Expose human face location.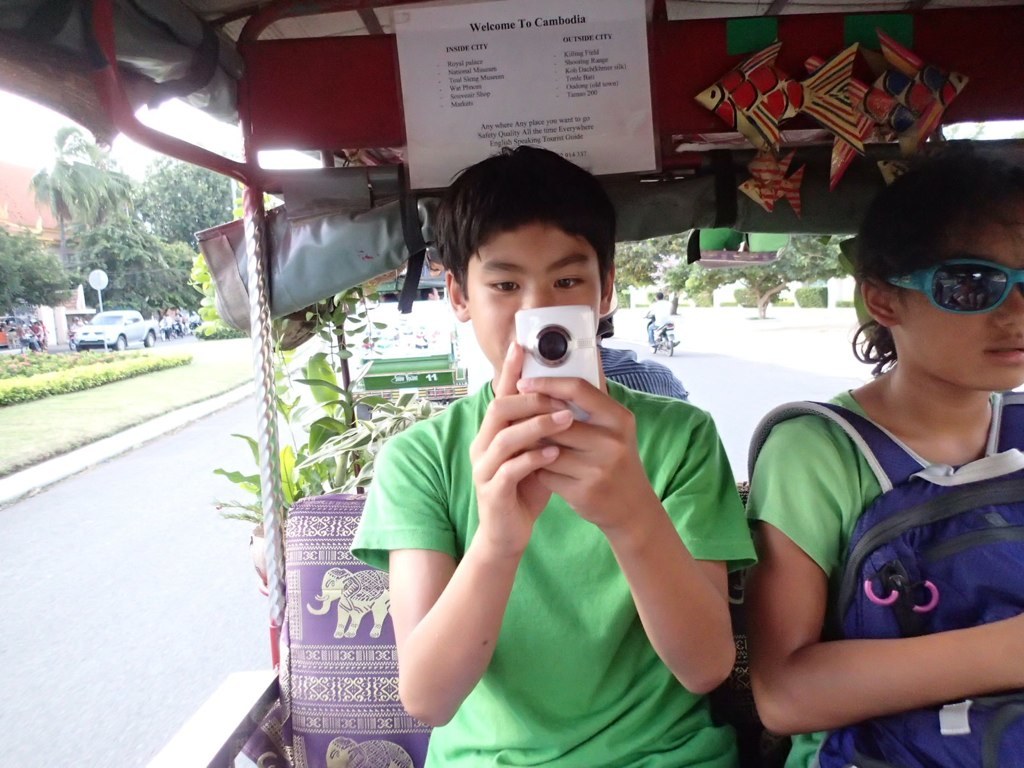
Exposed at x1=900 y1=212 x2=1023 y2=396.
